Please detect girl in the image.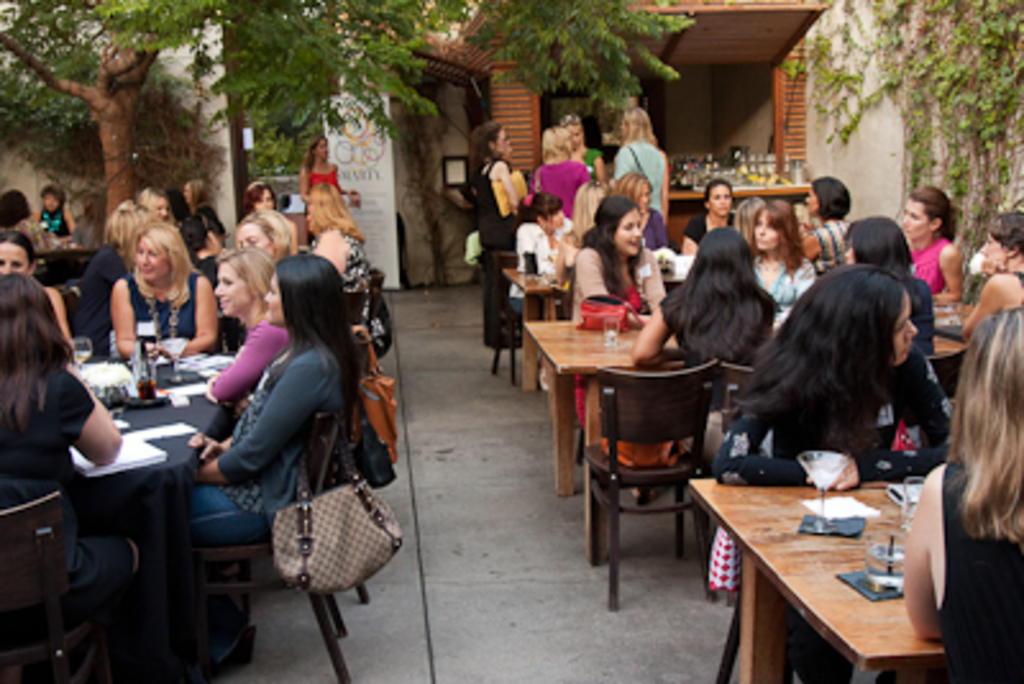
pyautogui.locateOnScreen(622, 220, 781, 405).
